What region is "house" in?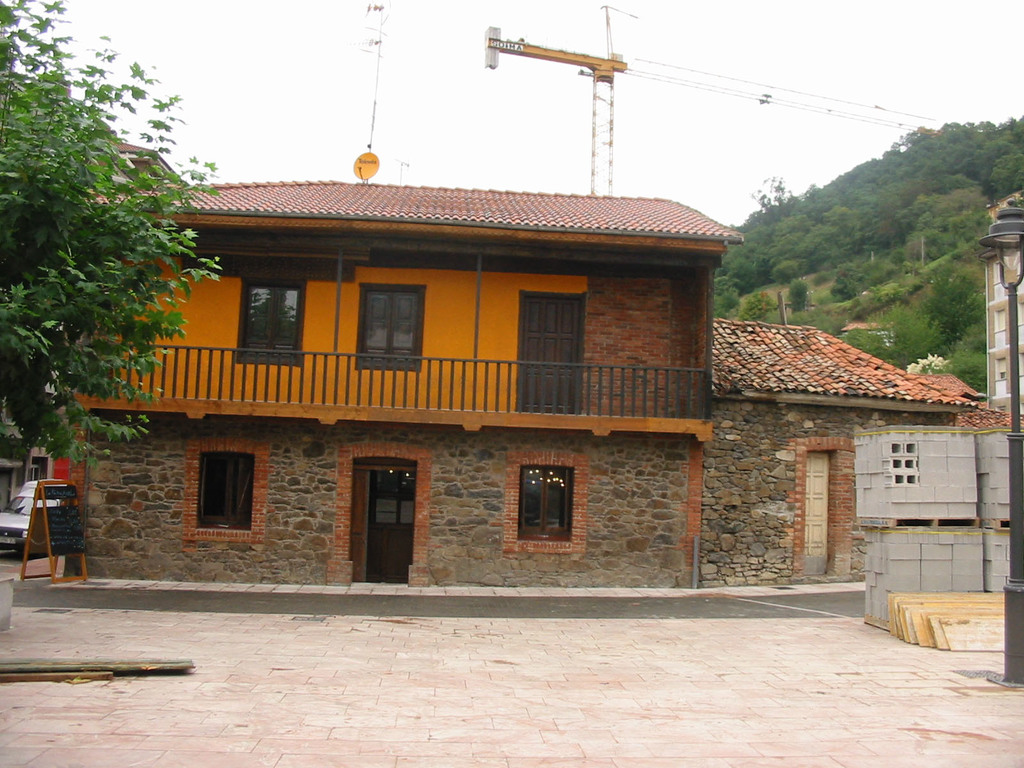
(left=978, top=232, right=1023, bottom=419).
